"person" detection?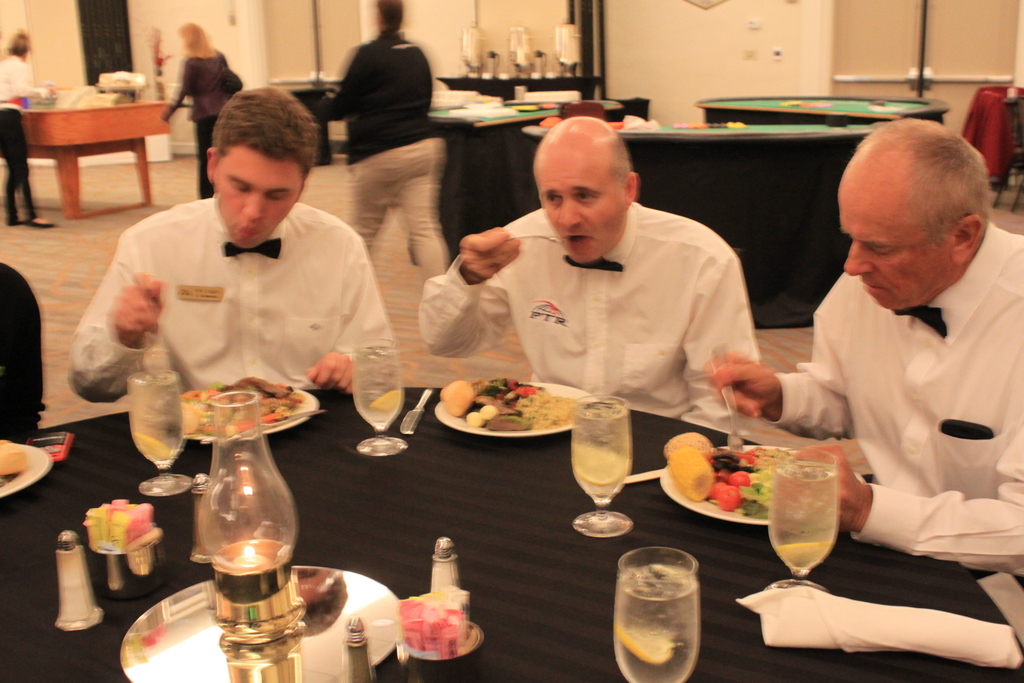
BBox(0, 21, 57, 231)
